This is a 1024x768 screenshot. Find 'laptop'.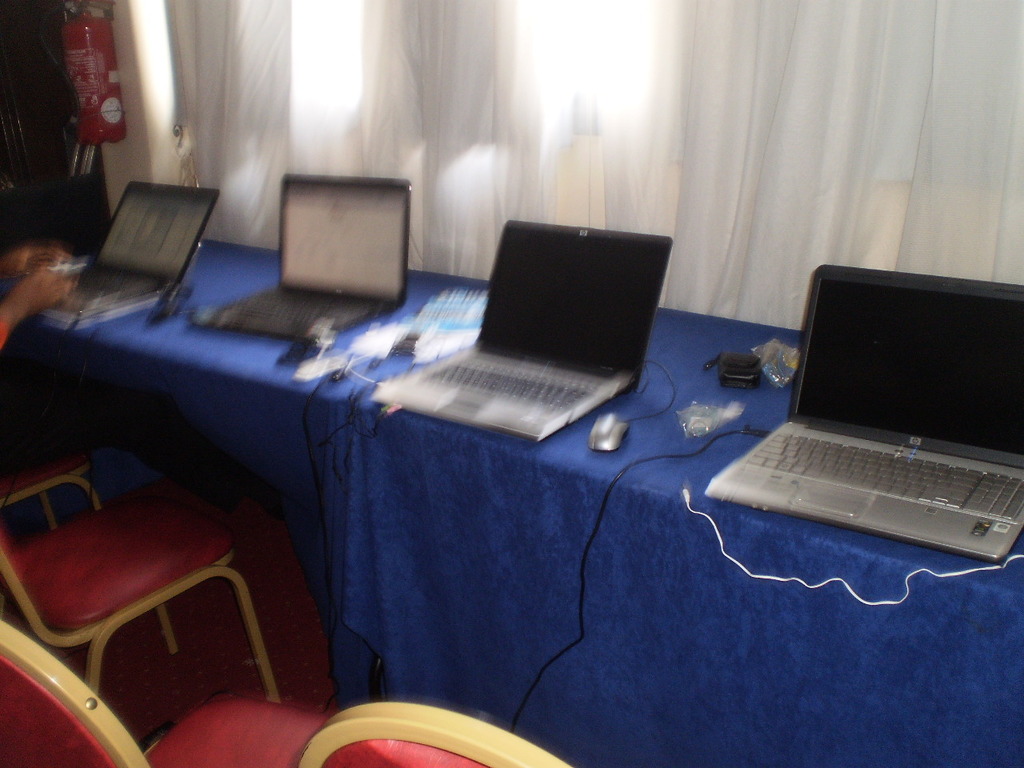
Bounding box: <region>37, 178, 219, 330</region>.
